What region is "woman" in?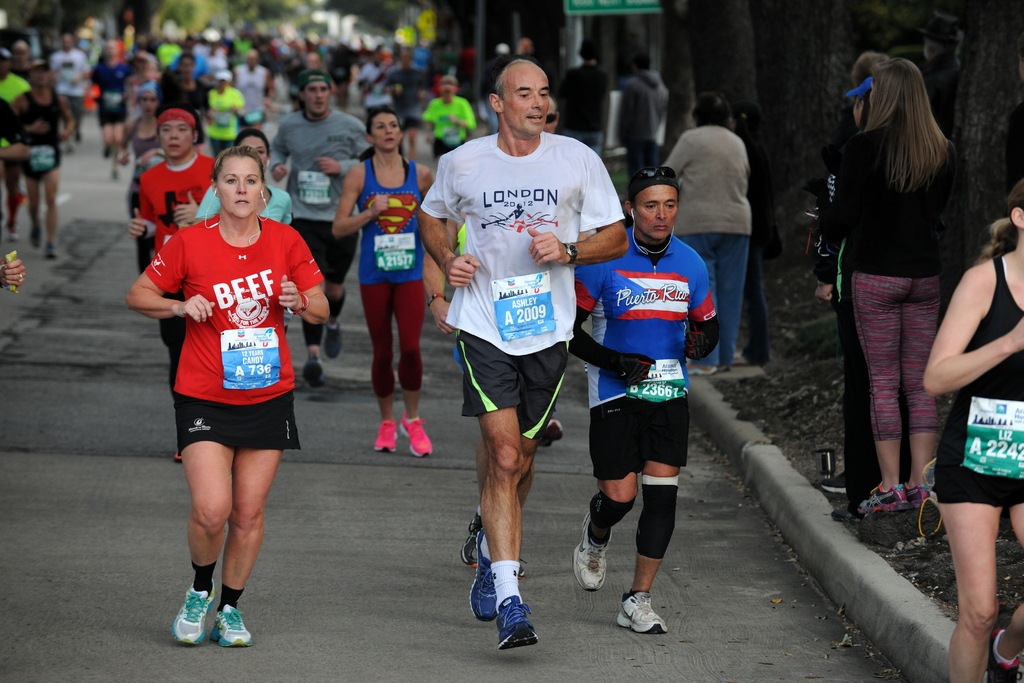
pyautogui.locateOnScreen(829, 78, 916, 518).
